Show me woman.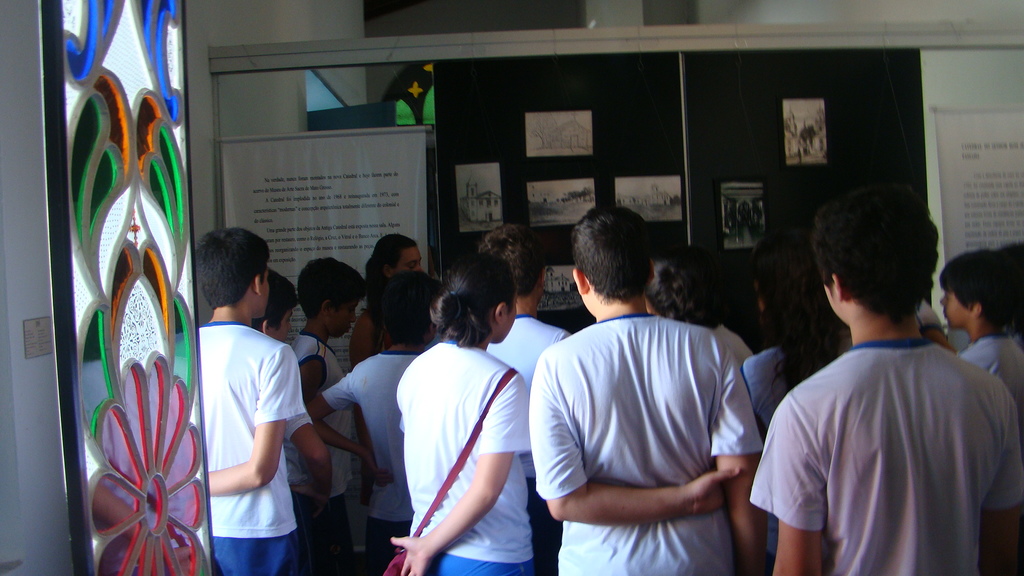
woman is here: (left=644, top=246, right=753, bottom=366).
